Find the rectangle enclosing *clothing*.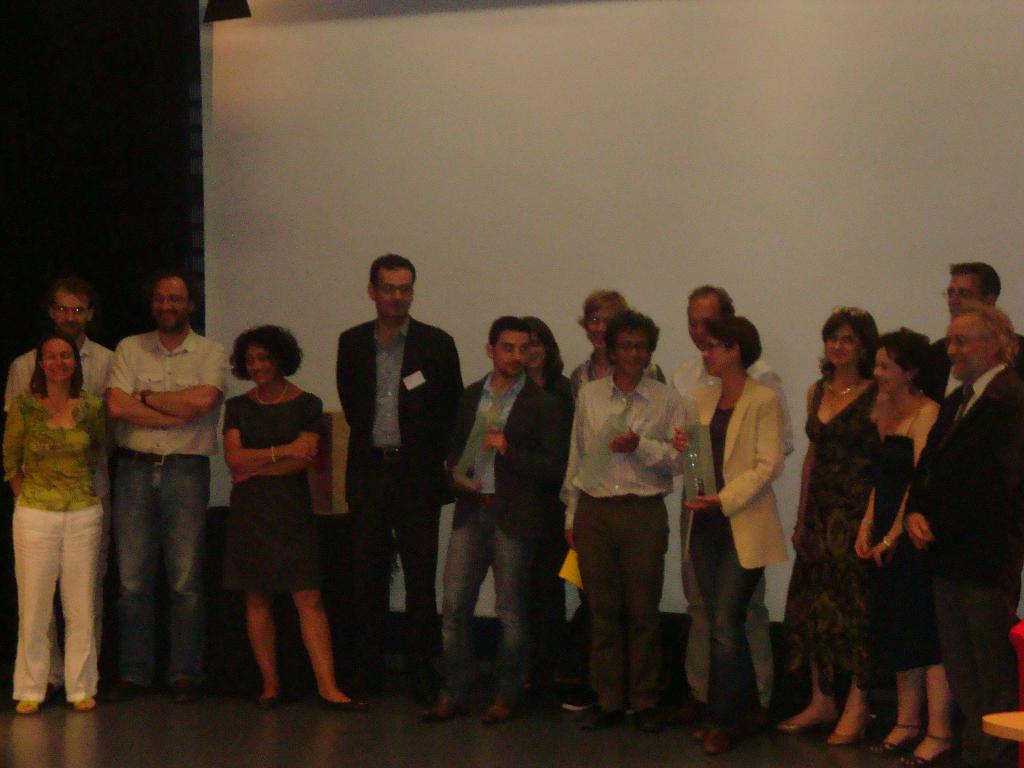
(785, 369, 881, 694).
